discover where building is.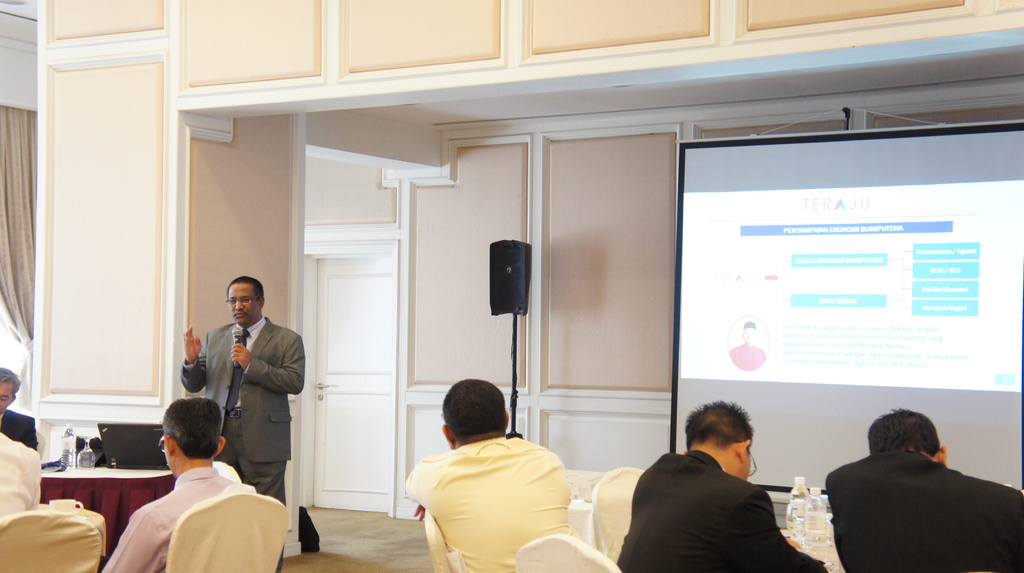
Discovered at [x1=0, y1=0, x2=1023, y2=572].
